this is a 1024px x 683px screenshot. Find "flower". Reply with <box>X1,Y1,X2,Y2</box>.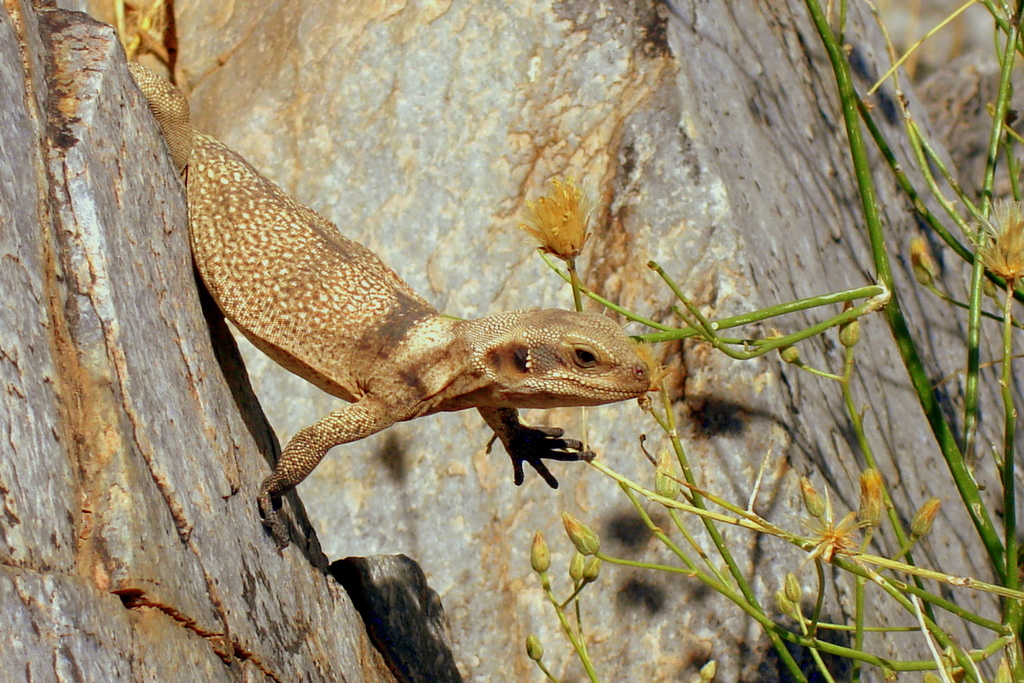
<box>528,174,598,262</box>.
